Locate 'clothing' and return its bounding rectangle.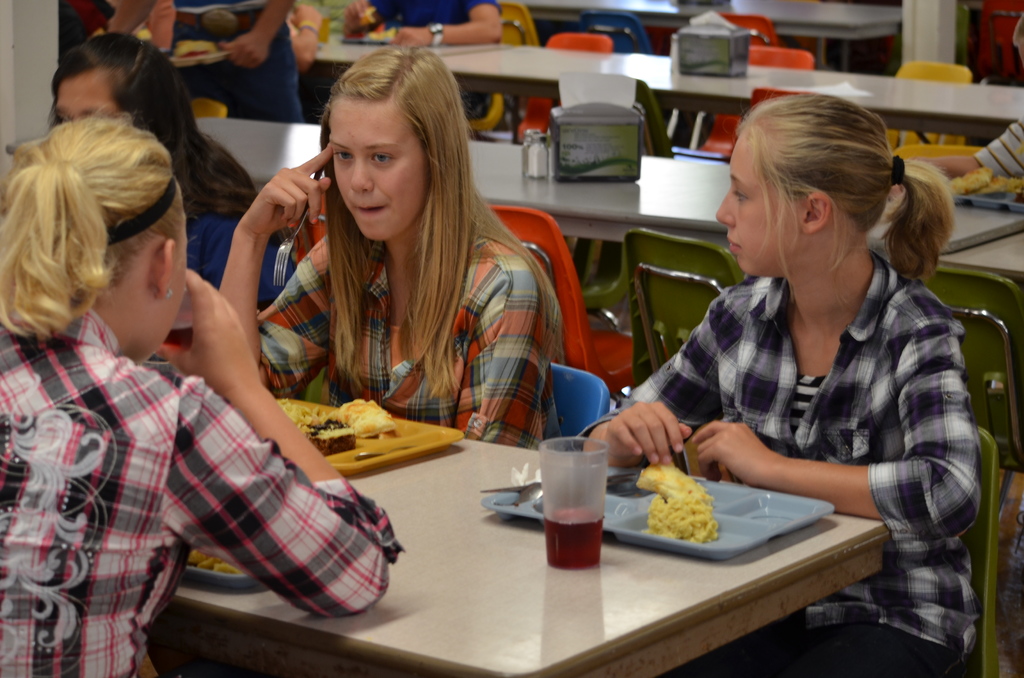
{"x1": 972, "y1": 108, "x2": 1023, "y2": 189}.
